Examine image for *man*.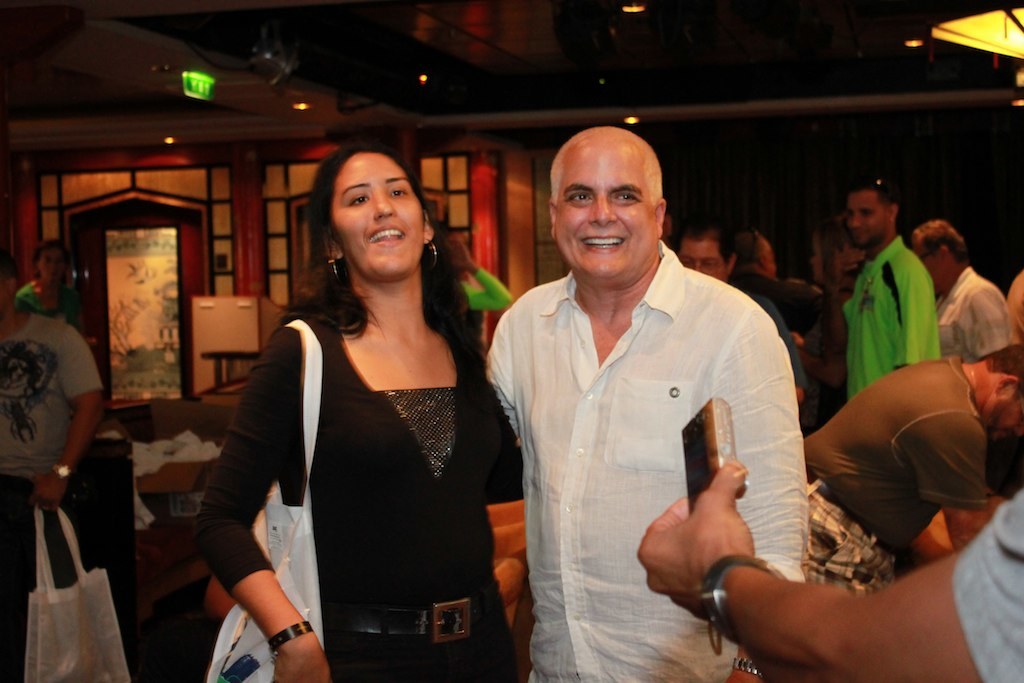
Examination result: [679, 219, 809, 407].
